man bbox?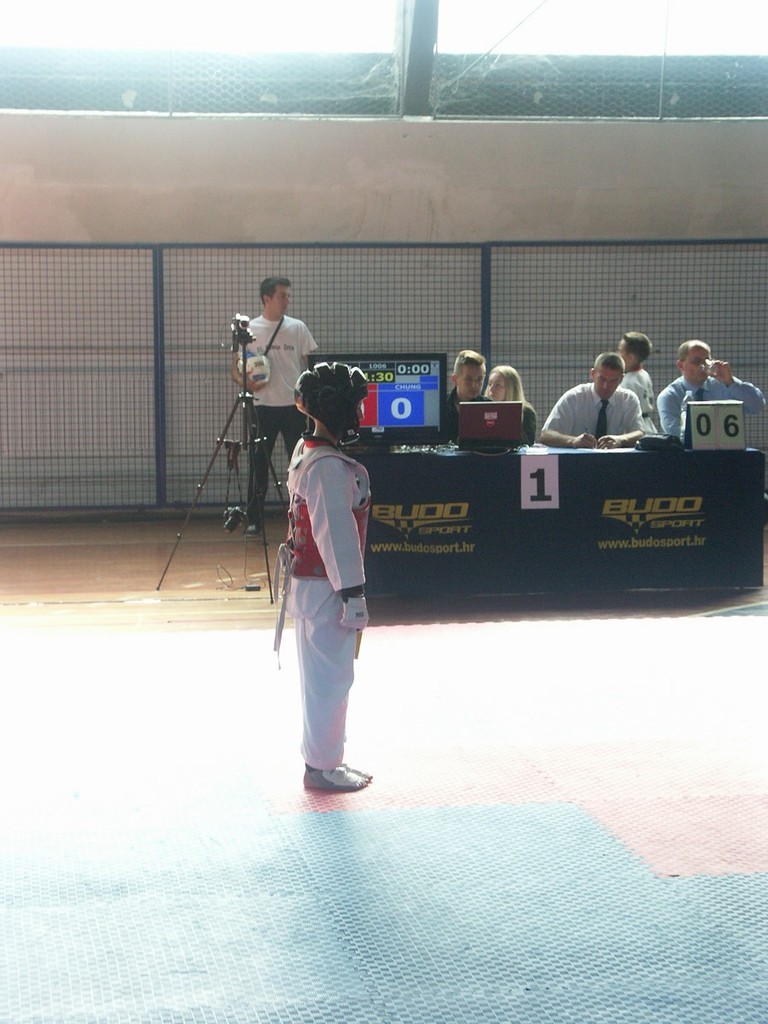
crop(537, 352, 641, 451)
